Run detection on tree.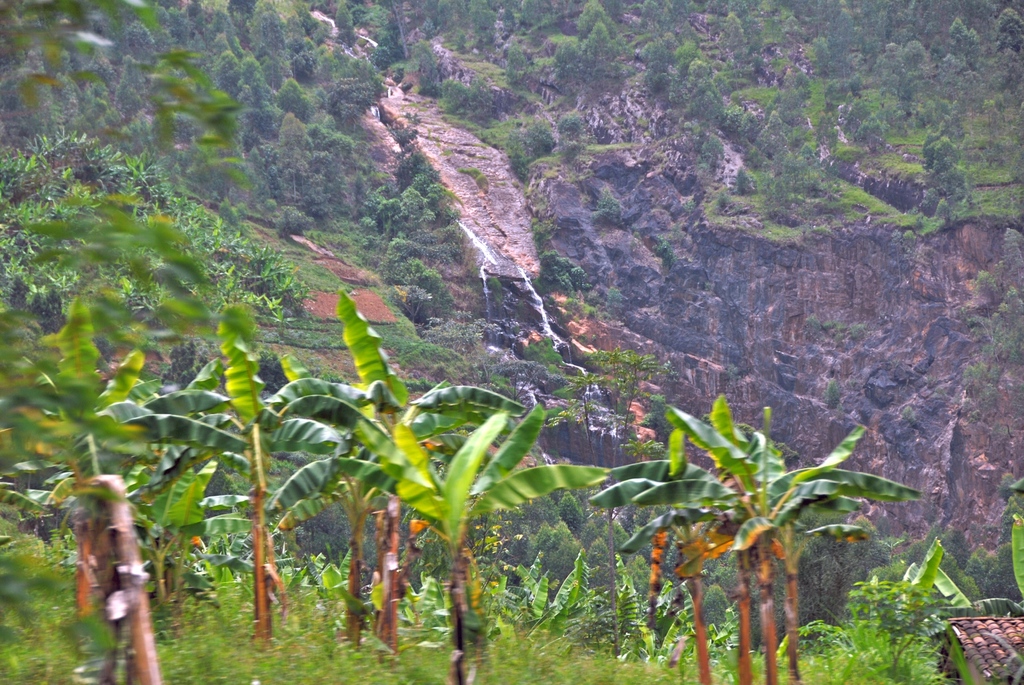
Result: bbox=[235, 359, 496, 651].
